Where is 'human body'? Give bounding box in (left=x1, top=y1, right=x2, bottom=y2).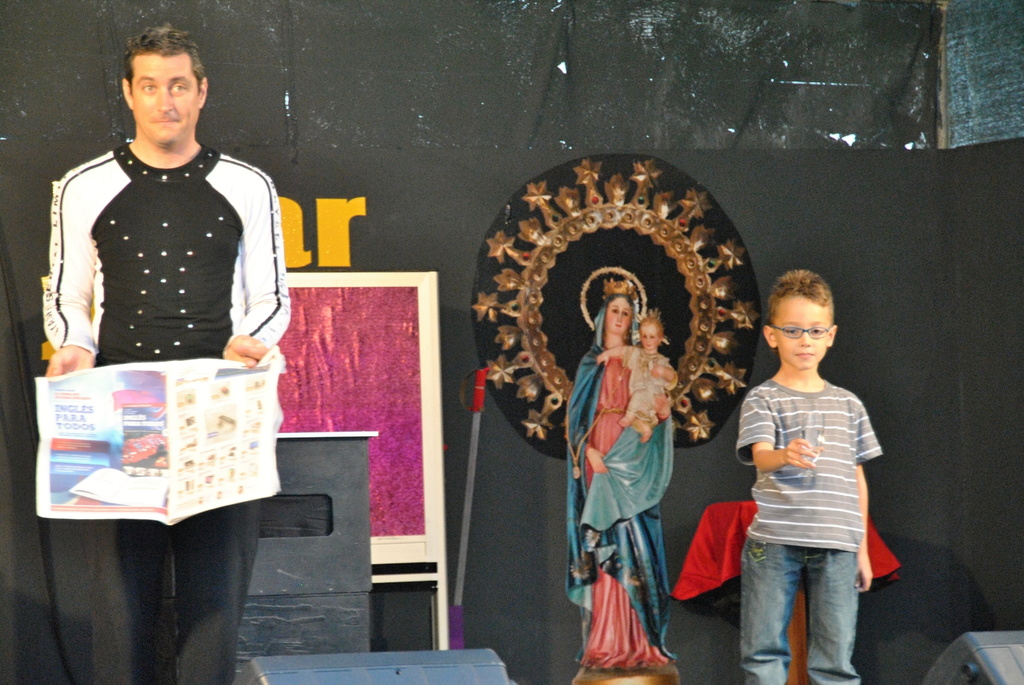
(left=599, top=317, right=680, bottom=441).
